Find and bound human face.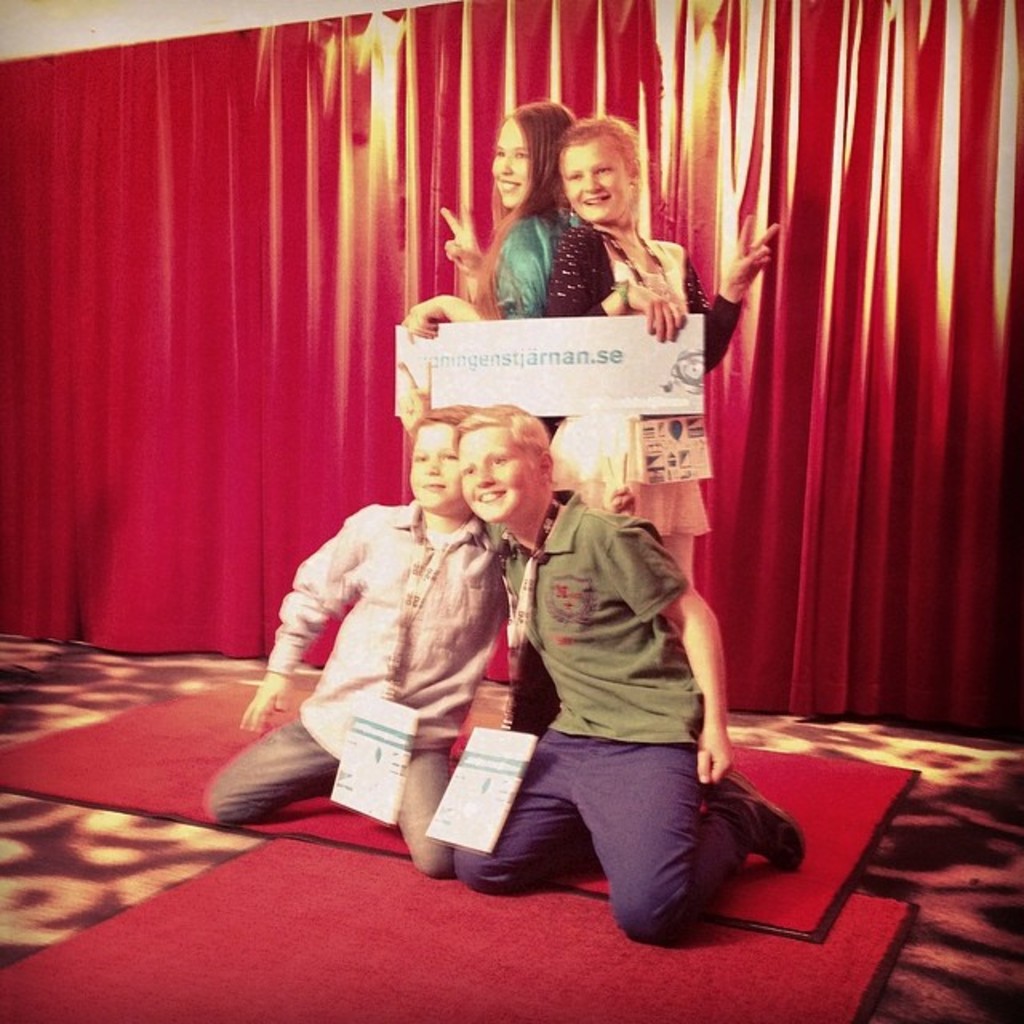
Bound: box=[406, 421, 466, 512].
